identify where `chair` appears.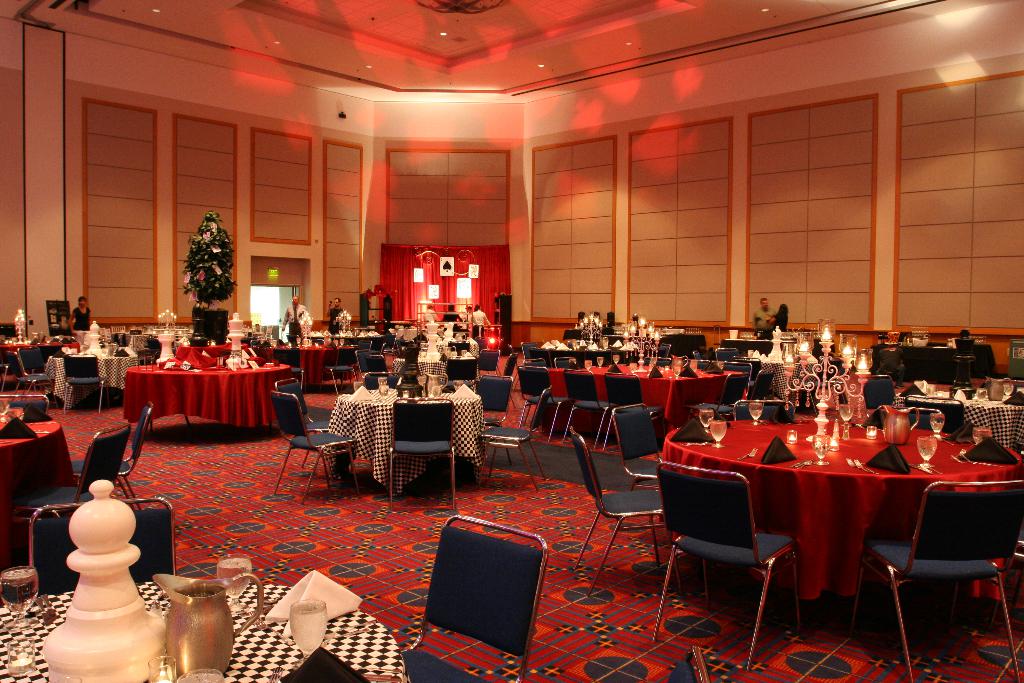
Appears at <region>0, 390, 52, 413</region>.
